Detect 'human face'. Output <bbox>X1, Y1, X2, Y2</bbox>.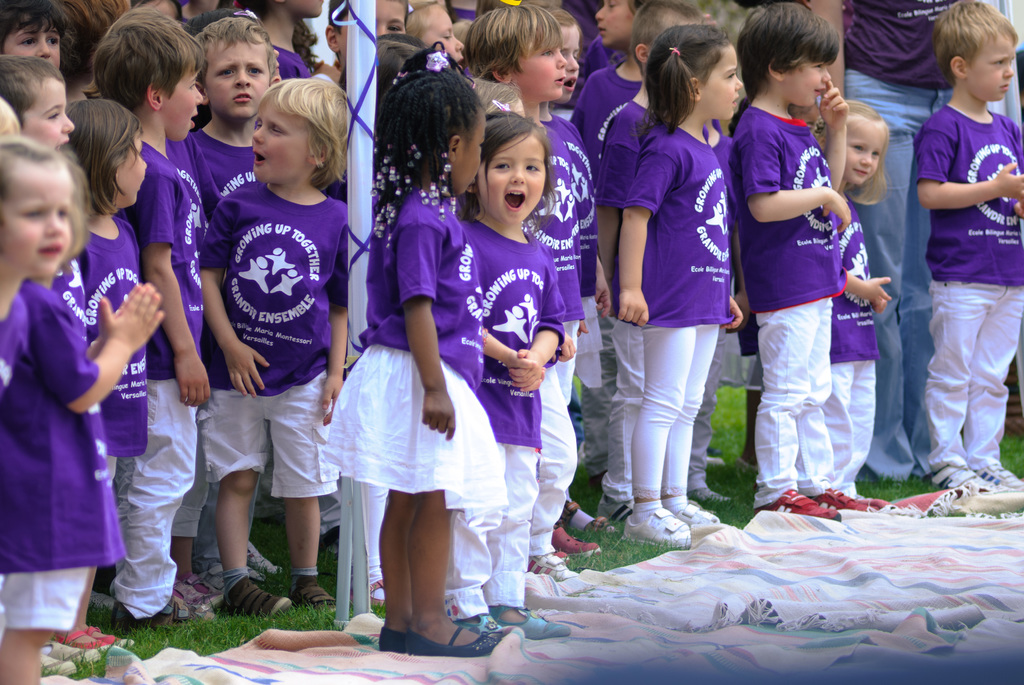
<bbox>561, 19, 577, 102</bbox>.
